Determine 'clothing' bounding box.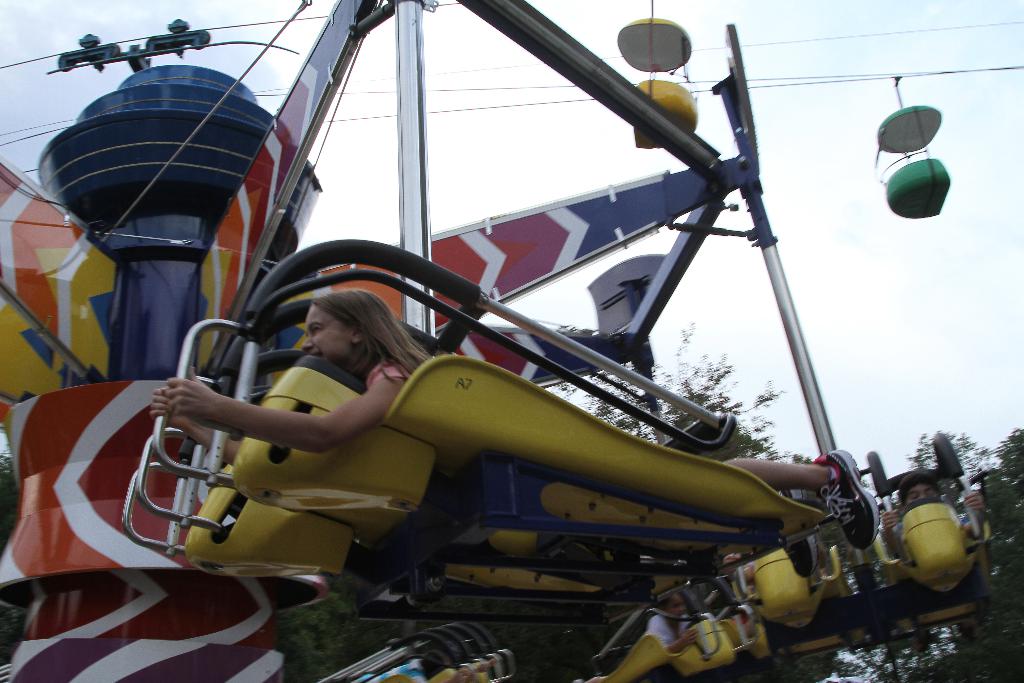
Determined: pyautogui.locateOnScreen(367, 360, 409, 386).
